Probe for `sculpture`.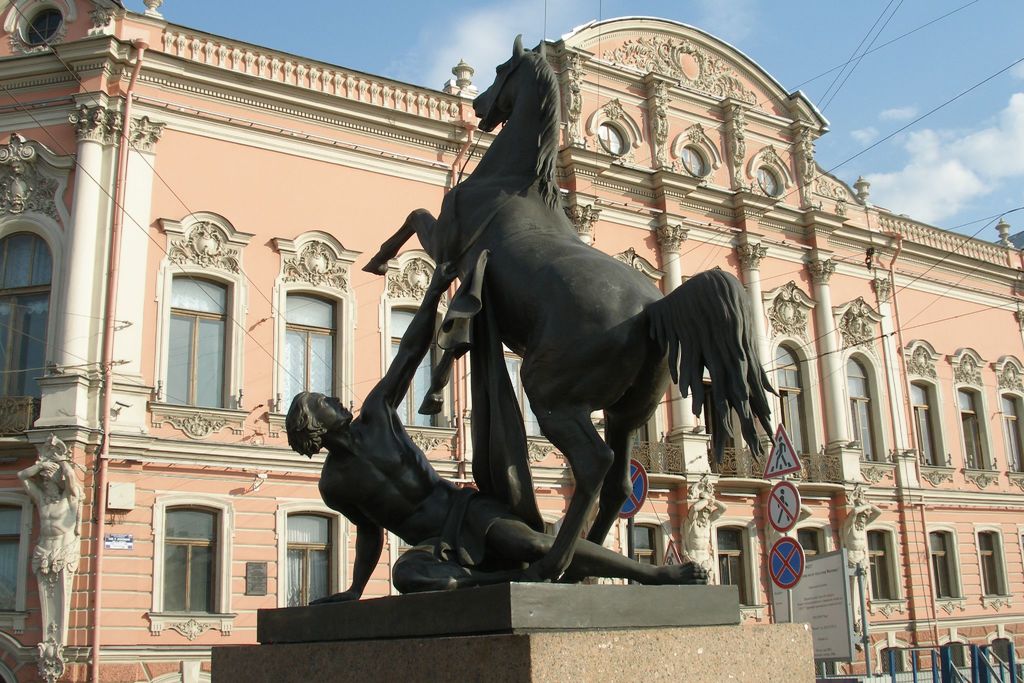
Probe result: {"x1": 19, "y1": 435, "x2": 86, "y2": 652}.
